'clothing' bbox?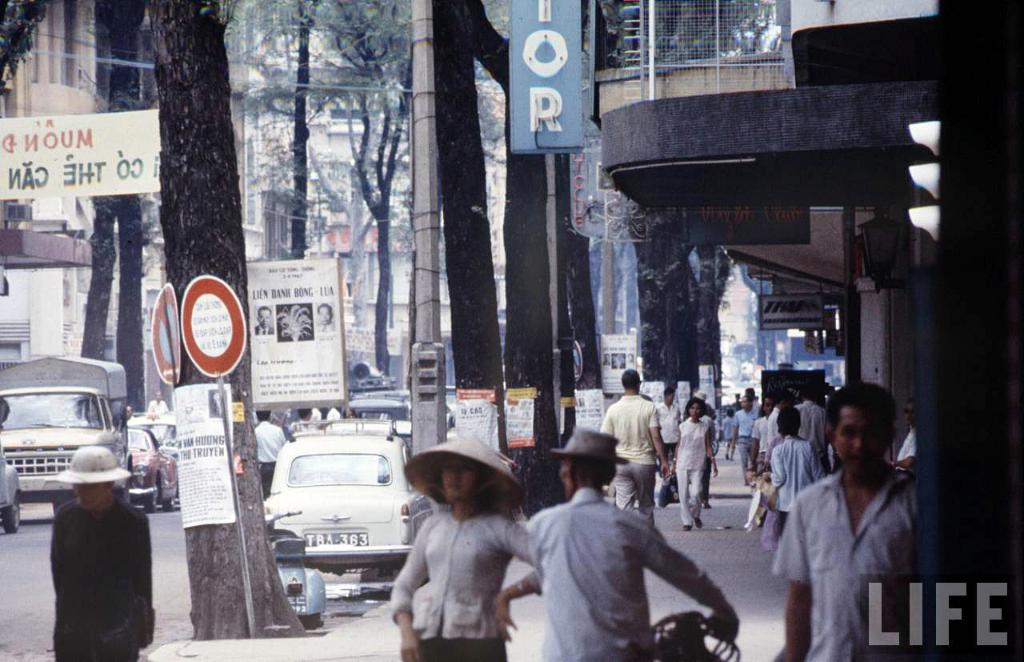
{"left": 673, "top": 418, "right": 708, "bottom": 528}
